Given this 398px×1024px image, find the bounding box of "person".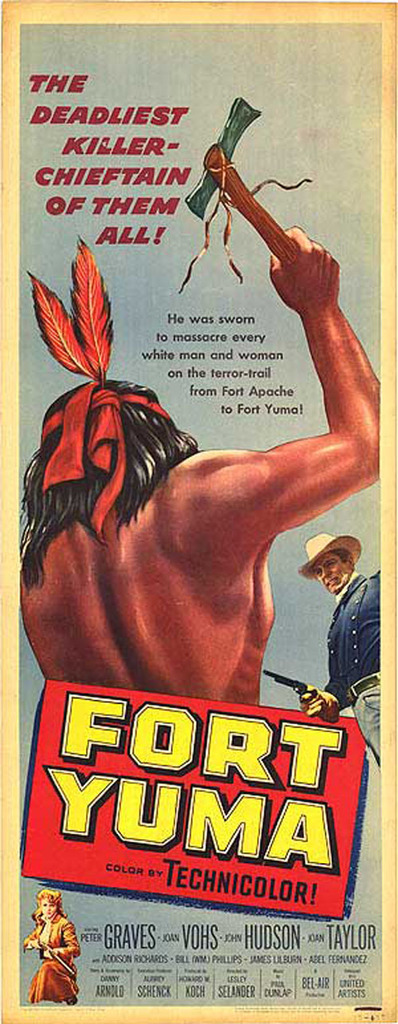
{"left": 286, "top": 537, "right": 380, "bottom": 751}.
